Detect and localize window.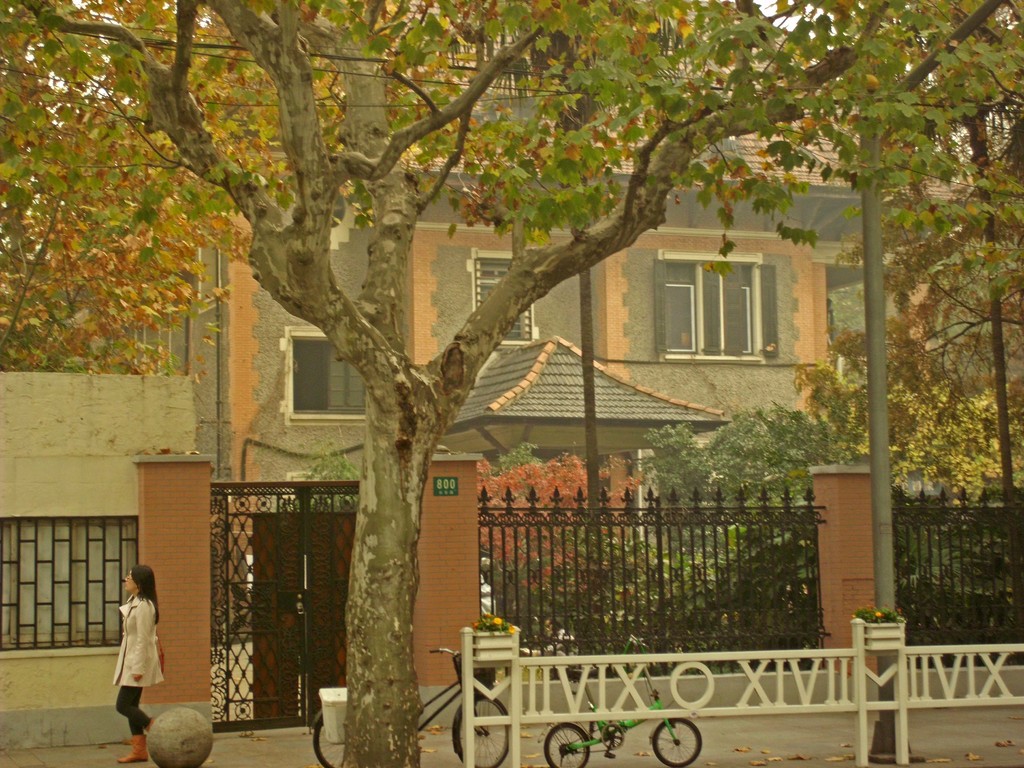
Localized at <region>641, 230, 800, 369</region>.
